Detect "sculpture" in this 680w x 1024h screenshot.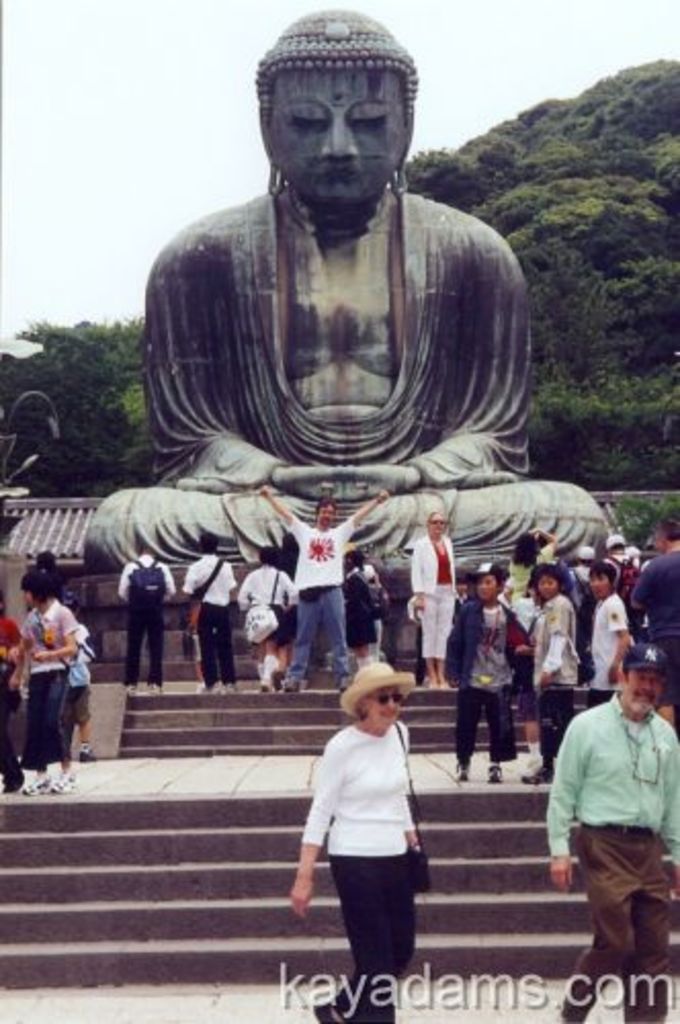
Detection: 88,0,602,586.
